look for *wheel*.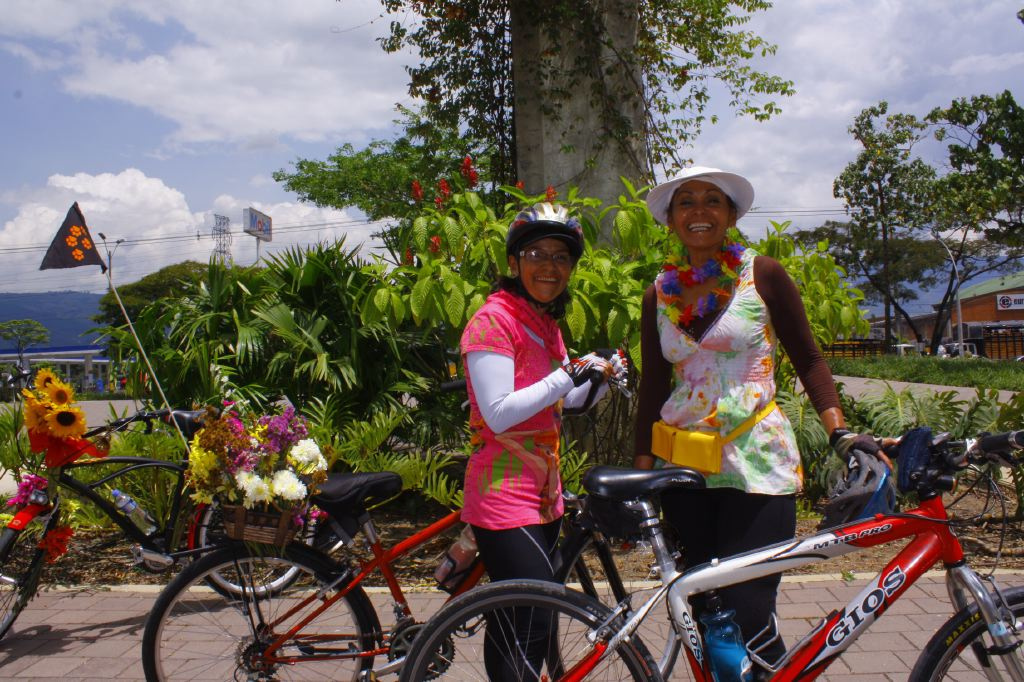
Found: {"left": 194, "top": 482, "right": 313, "bottom": 602}.
